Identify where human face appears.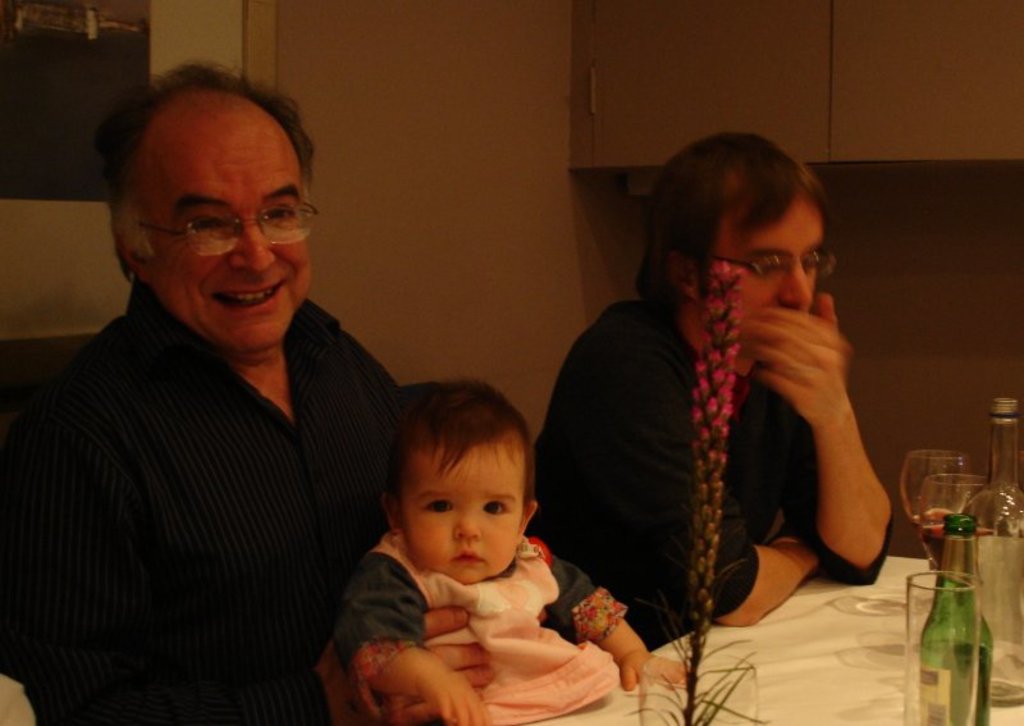
Appears at rect(401, 437, 527, 586).
